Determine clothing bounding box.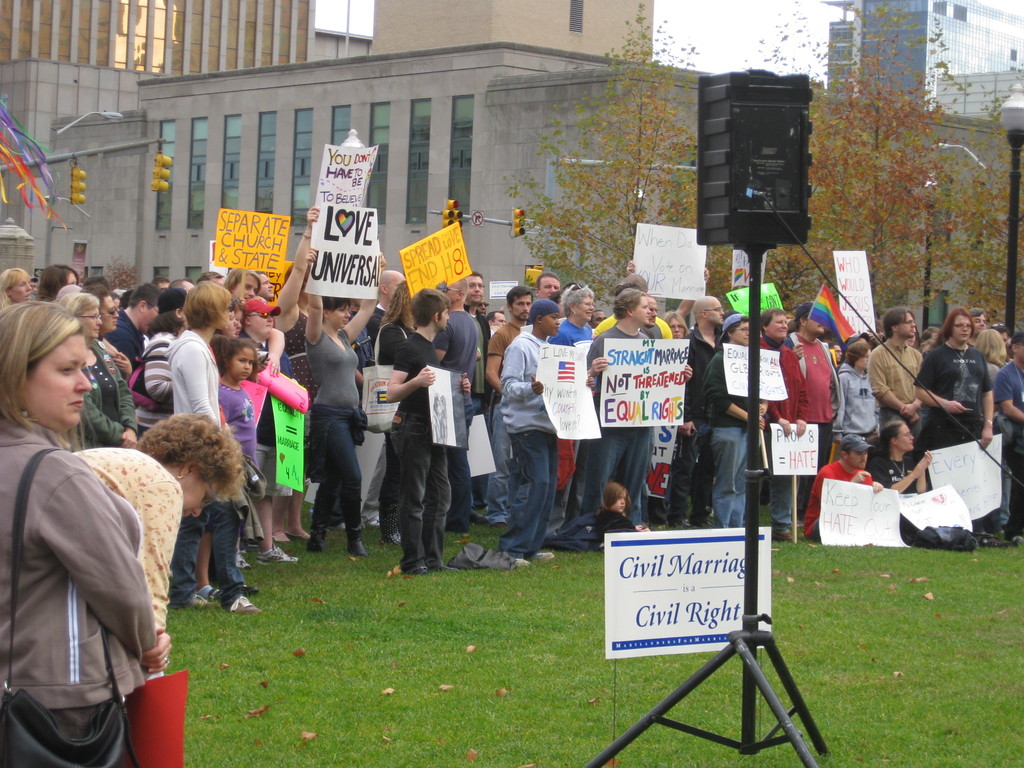
Determined: bbox=(76, 339, 137, 447).
